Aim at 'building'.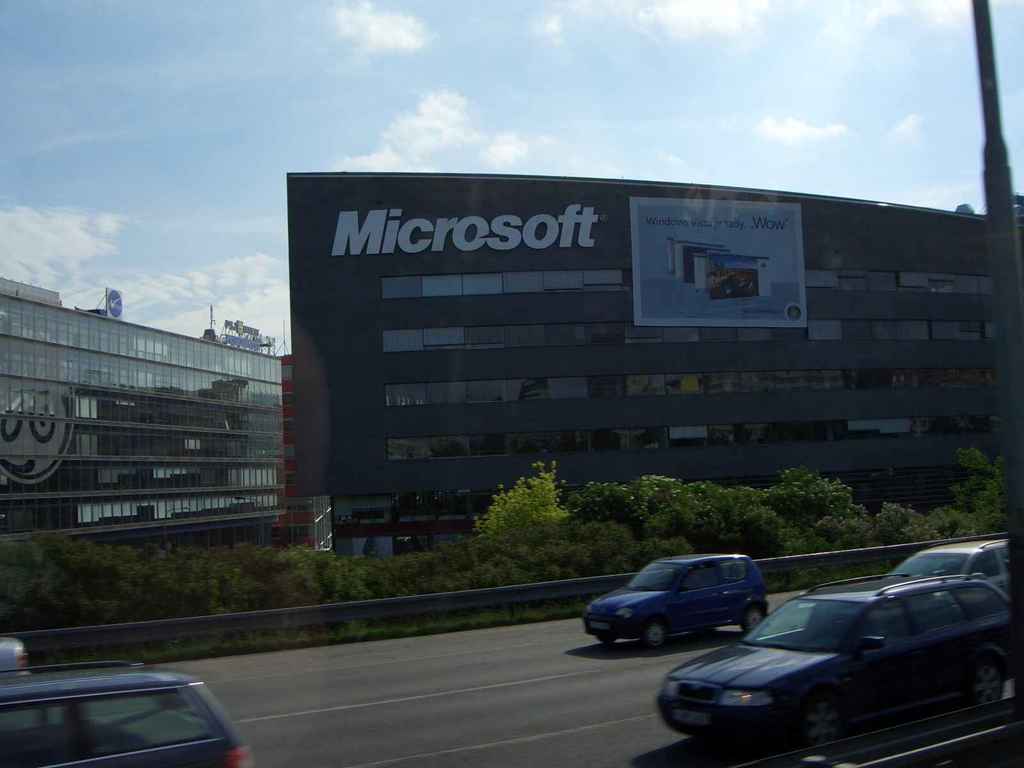
Aimed at crop(286, 172, 1023, 557).
